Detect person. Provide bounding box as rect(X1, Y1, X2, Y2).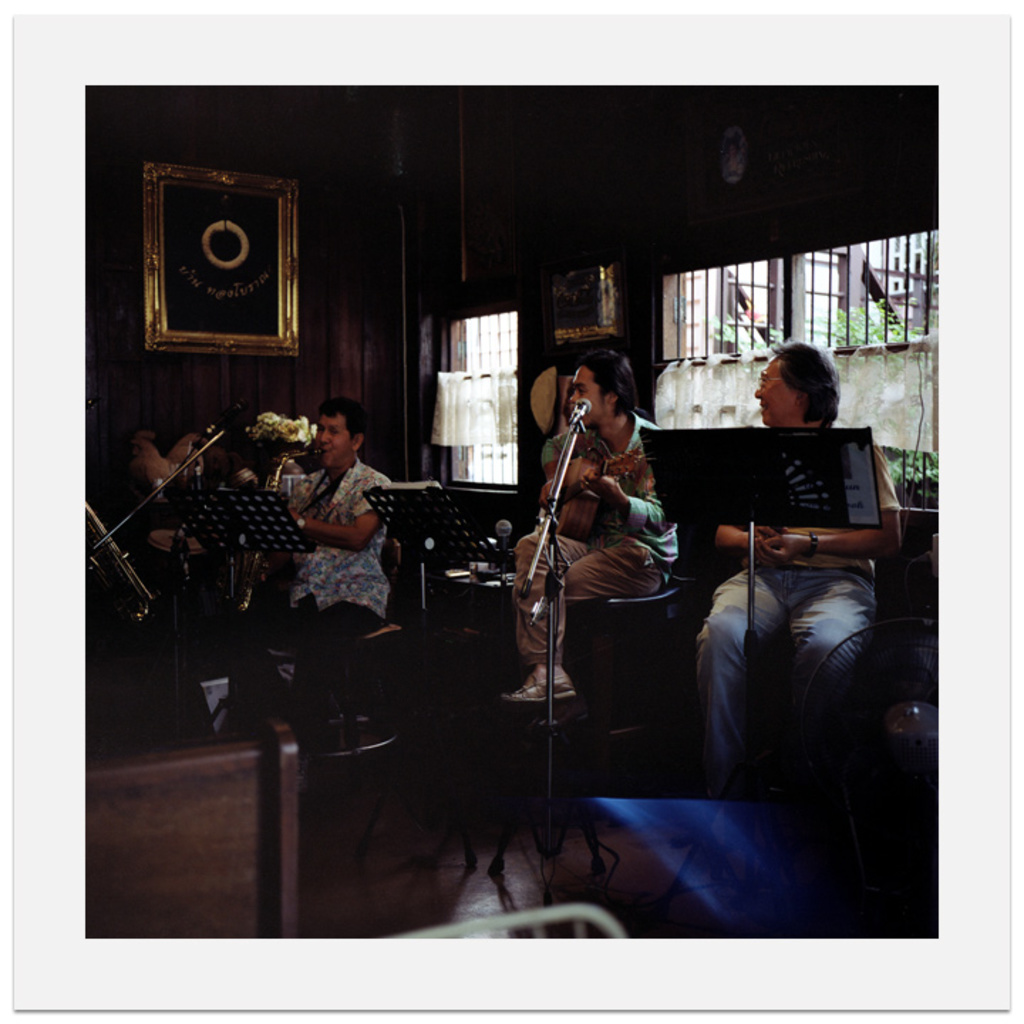
rect(274, 391, 395, 759).
